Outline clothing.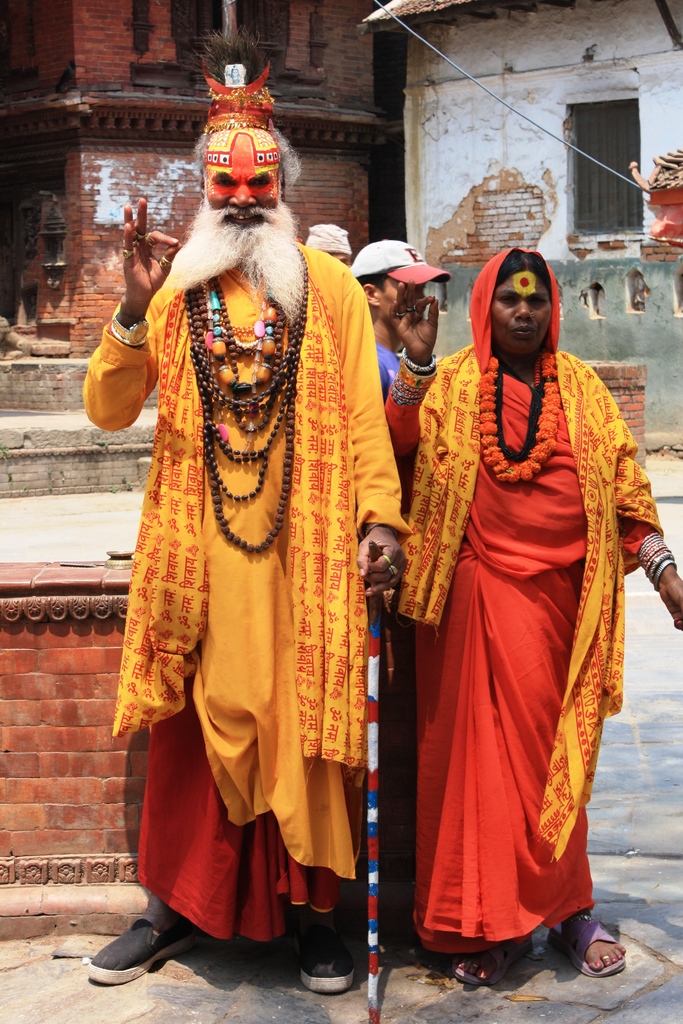
Outline: locate(370, 335, 407, 392).
